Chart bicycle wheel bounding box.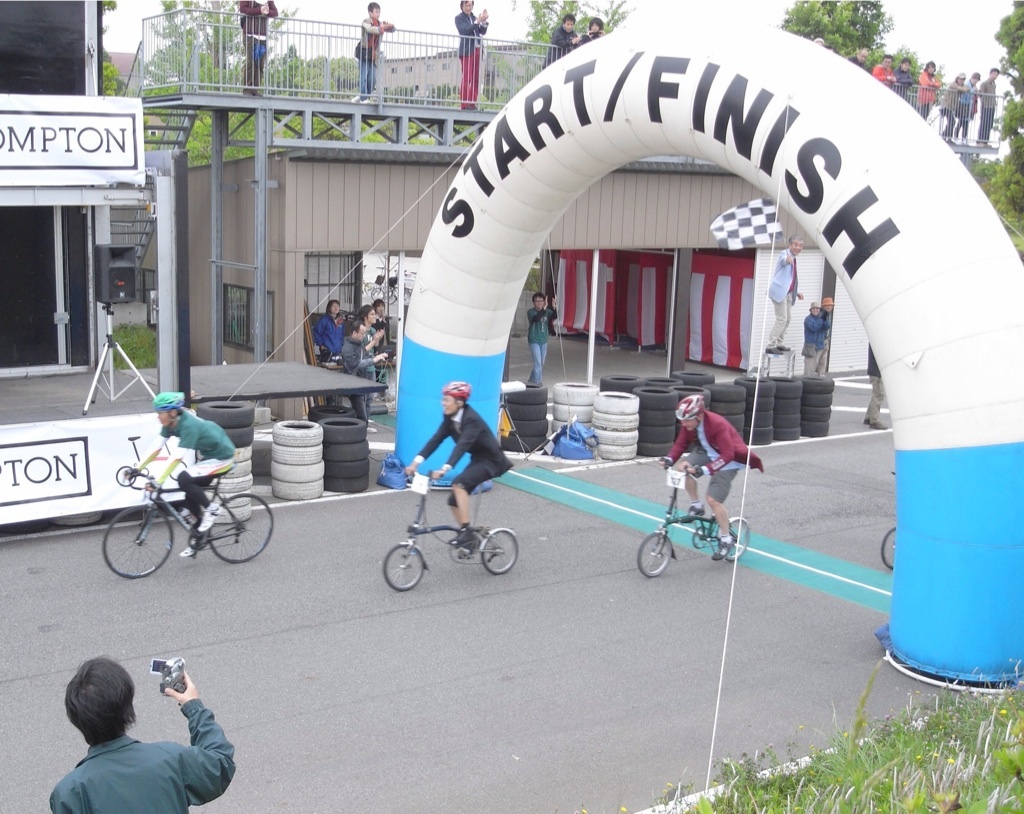
Charted: [207, 492, 276, 562].
